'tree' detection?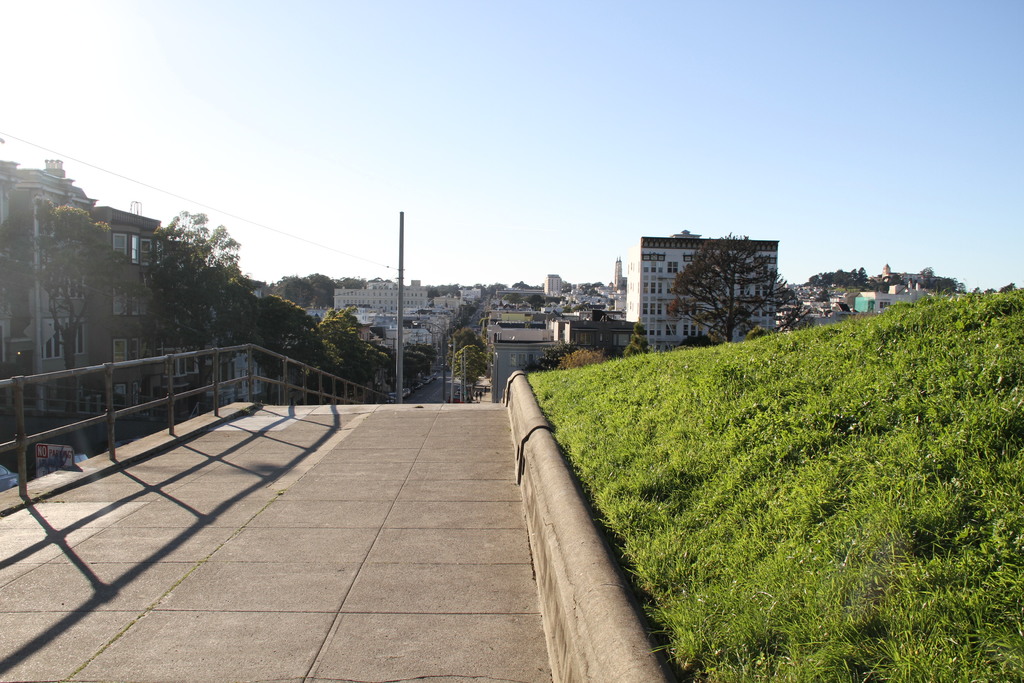
bbox=[585, 287, 601, 295]
